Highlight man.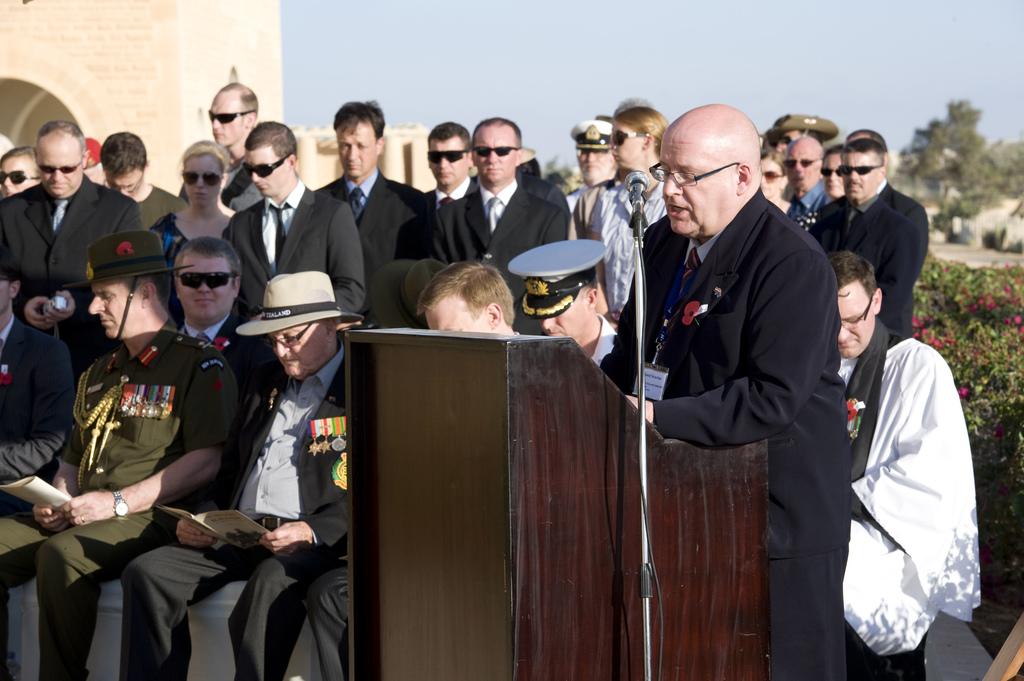
Highlighted region: box=[178, 83, 266, 214].
